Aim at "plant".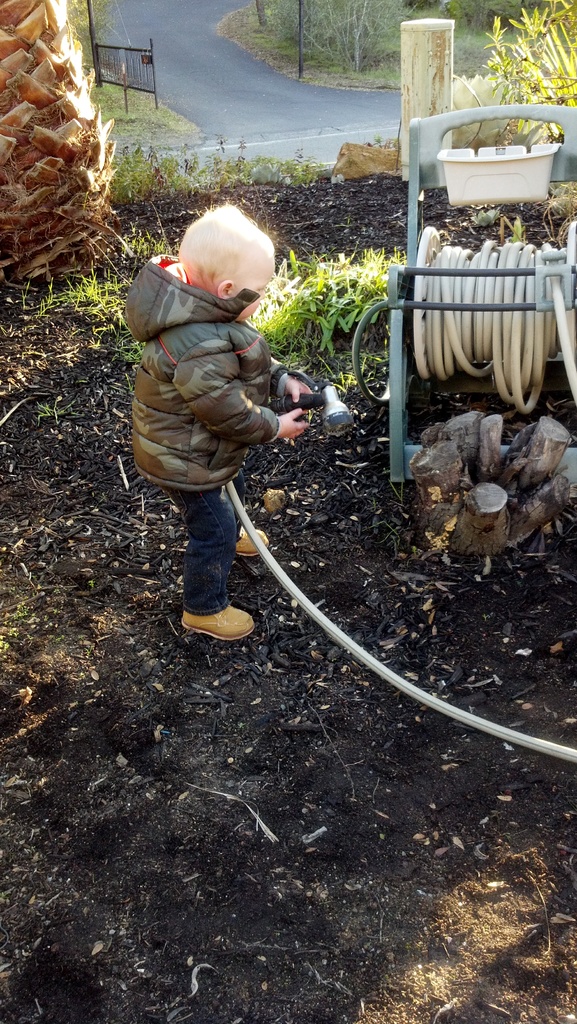
Aimed at pyautogui.locateOnScreen(113, 372, 136, 397).
